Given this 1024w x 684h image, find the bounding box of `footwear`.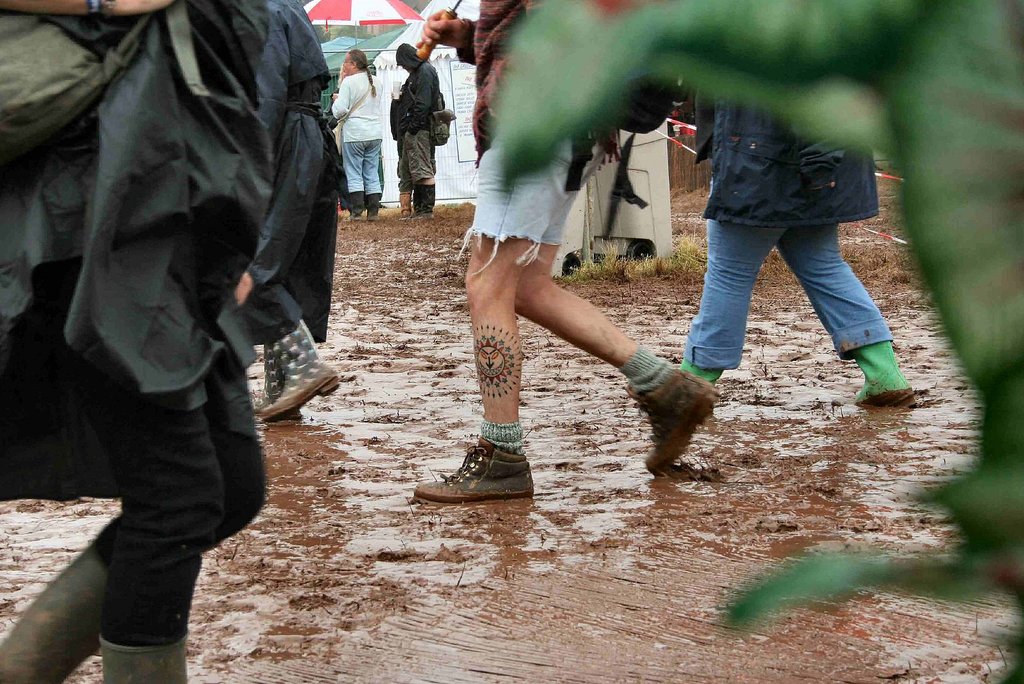
pyautogui.locateOnScreen(0, 542, 111, 683).
